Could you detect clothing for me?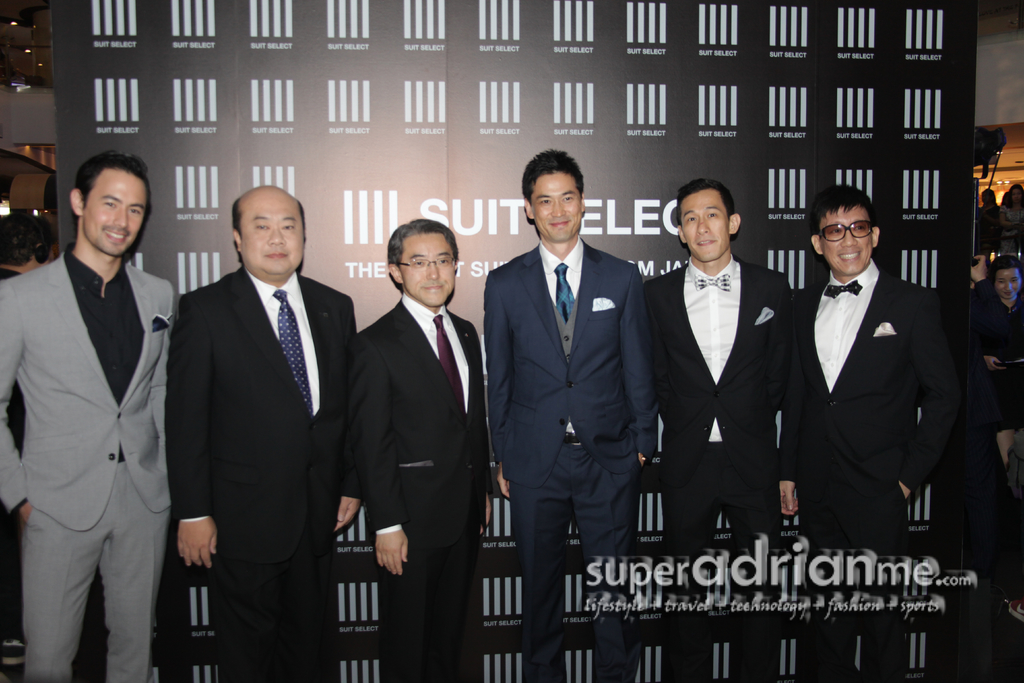
Detection result: box=[477, 236, 656, 682].
